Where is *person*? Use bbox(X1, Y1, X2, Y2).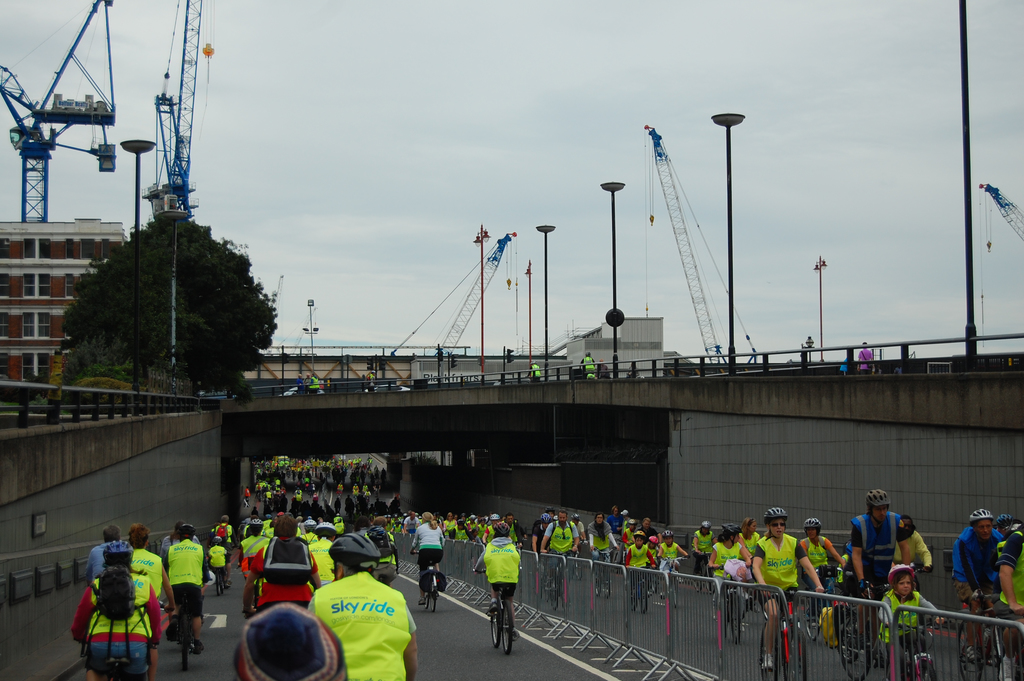
bbox(131, 521, 166, 610).
